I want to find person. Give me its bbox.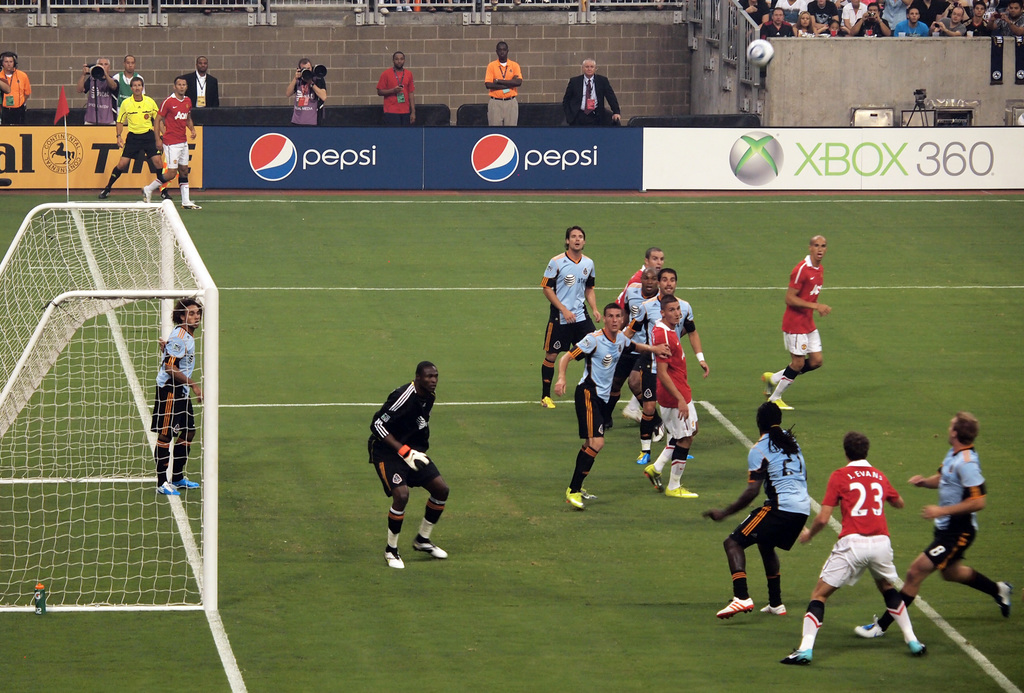
x1=371, y1=353, x2=449, y2=583.
